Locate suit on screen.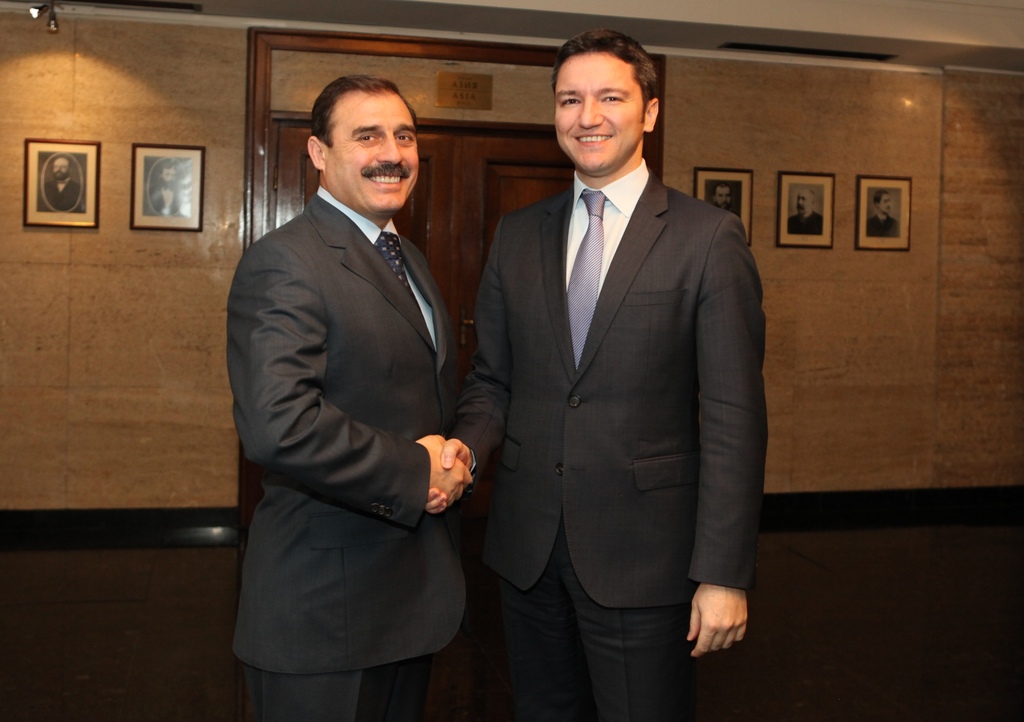
On screen at [x1=47, y1=179, x2=77, y2=211].
